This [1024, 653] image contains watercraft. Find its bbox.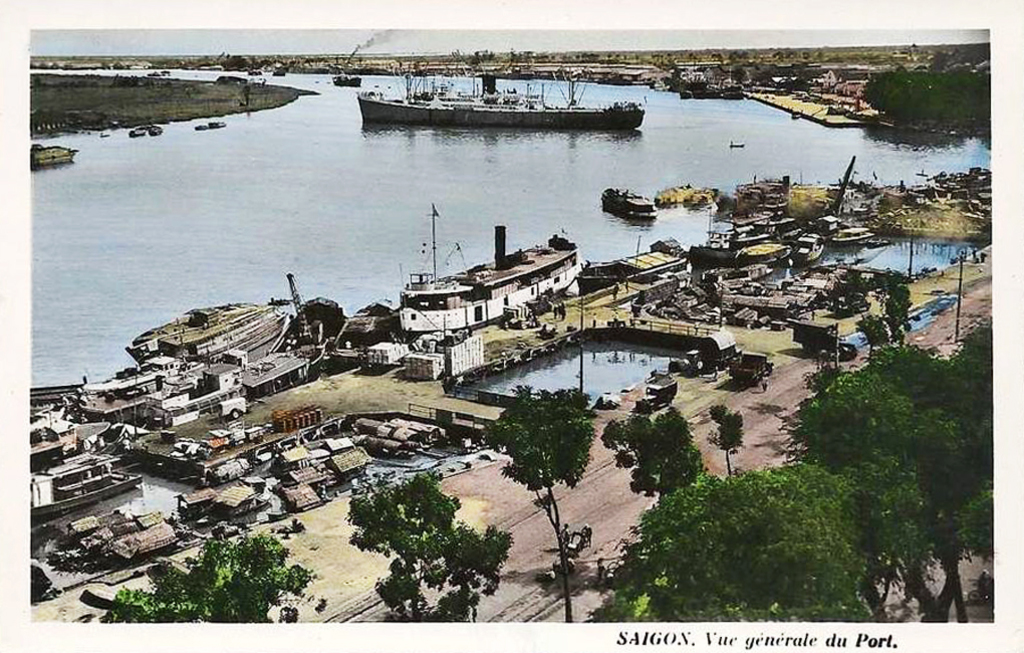
rect(605, 187, 658, 220).
